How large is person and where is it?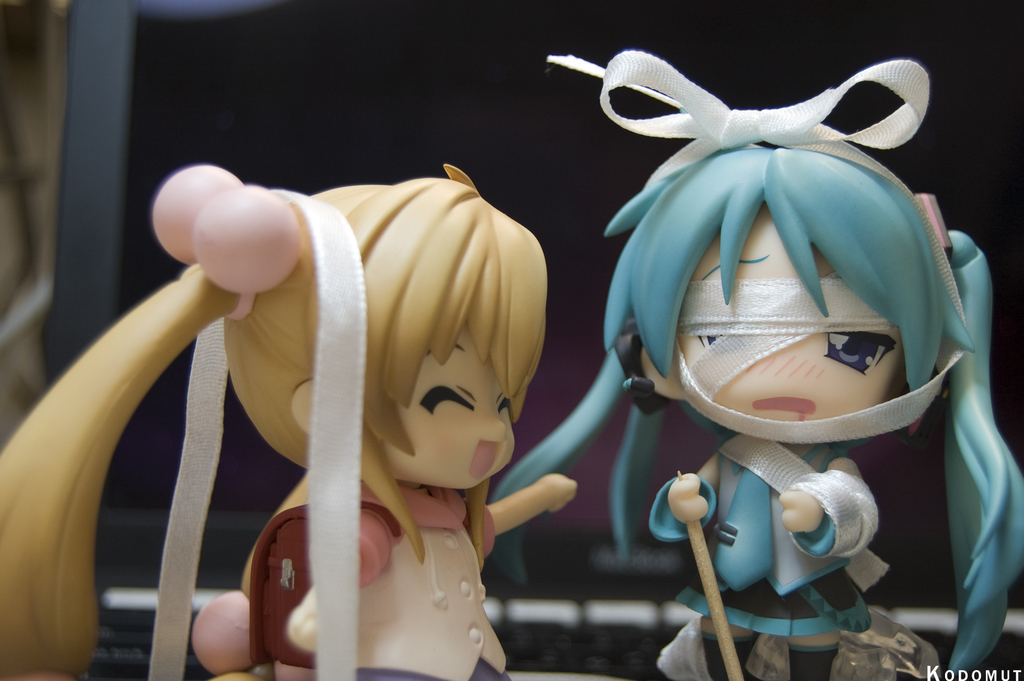
Bounding box: x1=492, y1=50, x2=1023, y2=680.
